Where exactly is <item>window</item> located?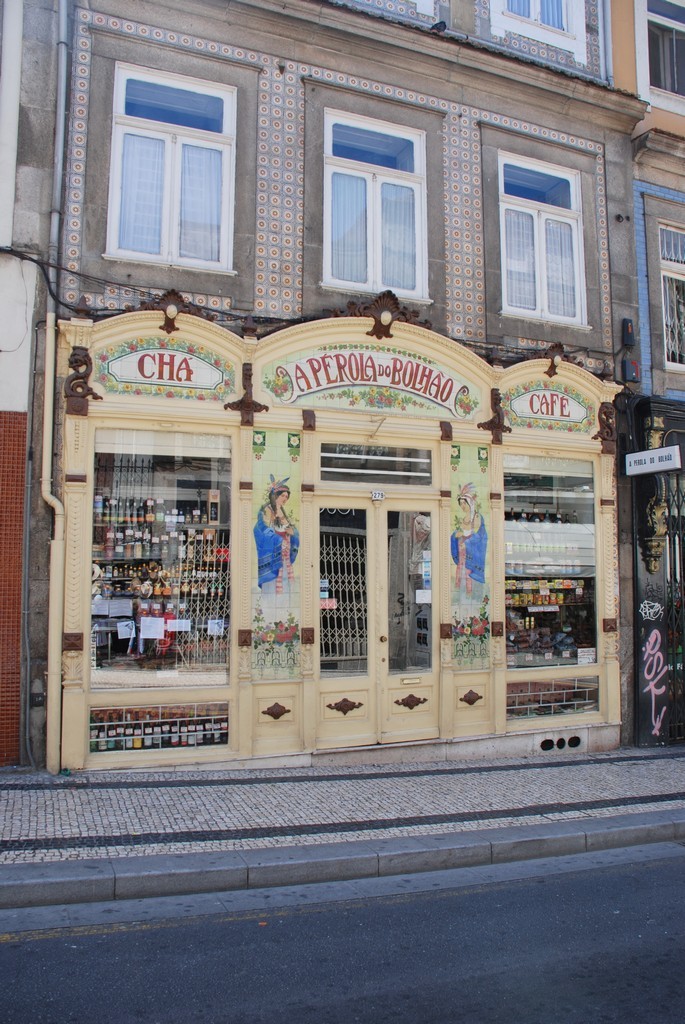
Its bounding box is (496,150,594,334).
